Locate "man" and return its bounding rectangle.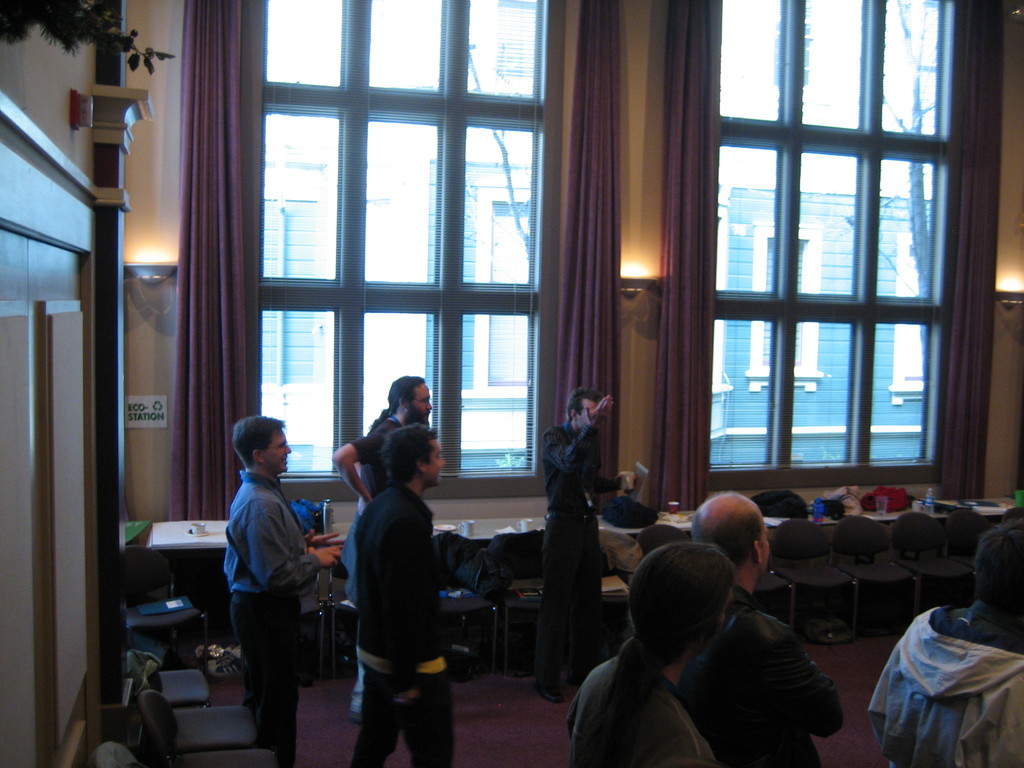
pyautogui.locateOnScreen(685, 490, 857, 767).
